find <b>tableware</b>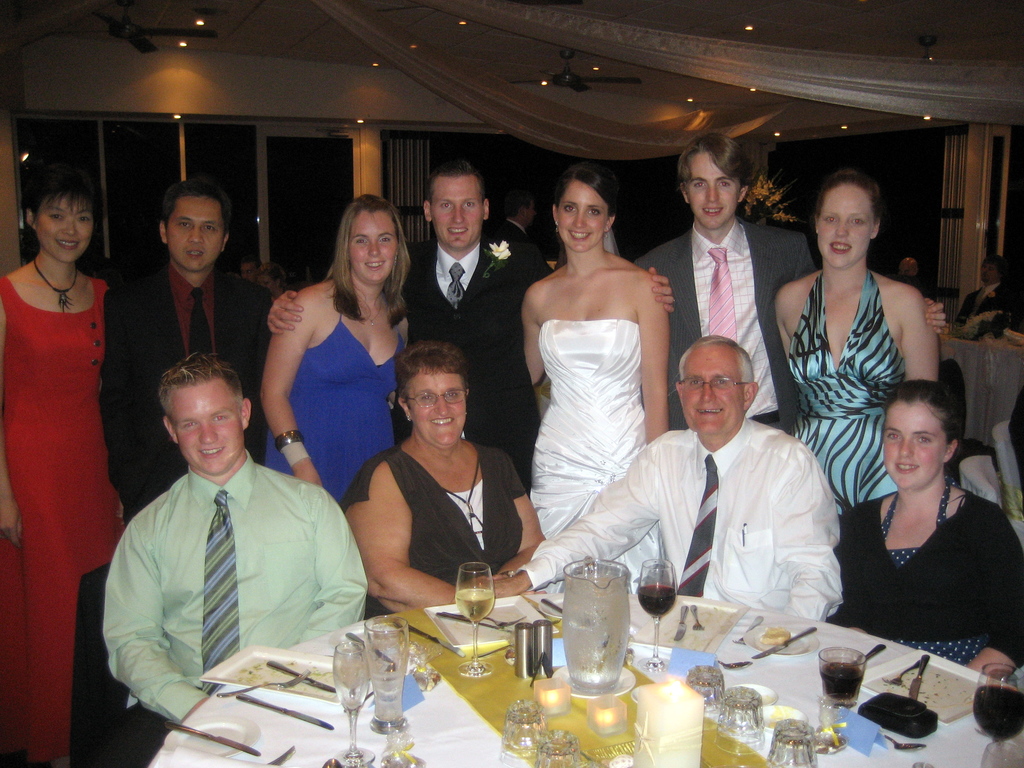
x1=493 y1=701 x2=545 y2=764
